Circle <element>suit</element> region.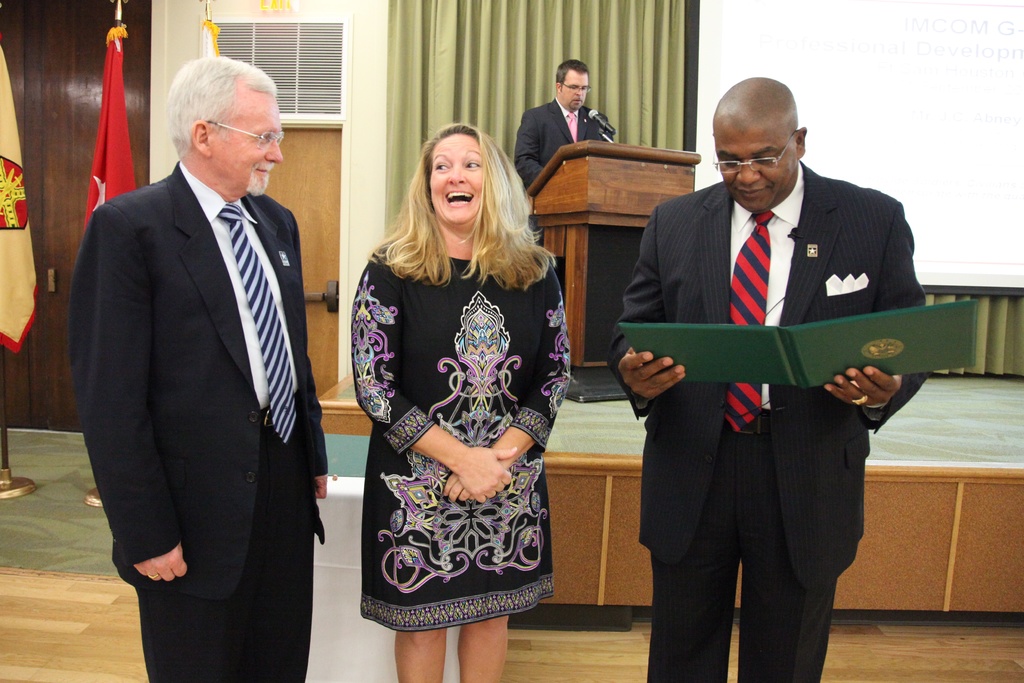
Region: (517,99,620,188).
